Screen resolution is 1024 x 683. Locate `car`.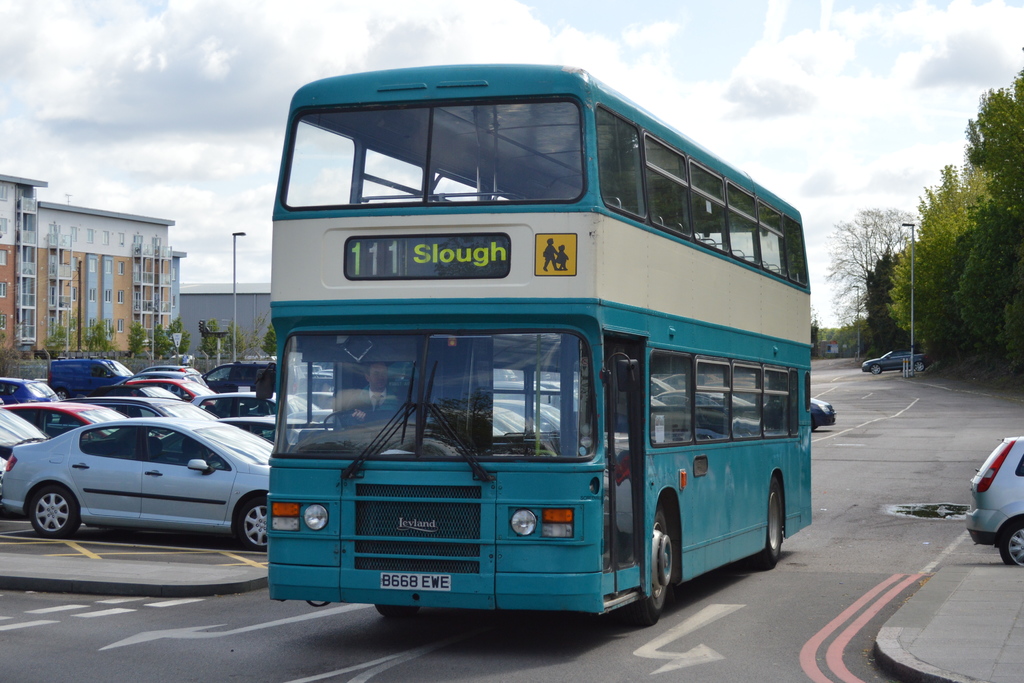
x1=964, y1=438, x2=1023, y2=570.
